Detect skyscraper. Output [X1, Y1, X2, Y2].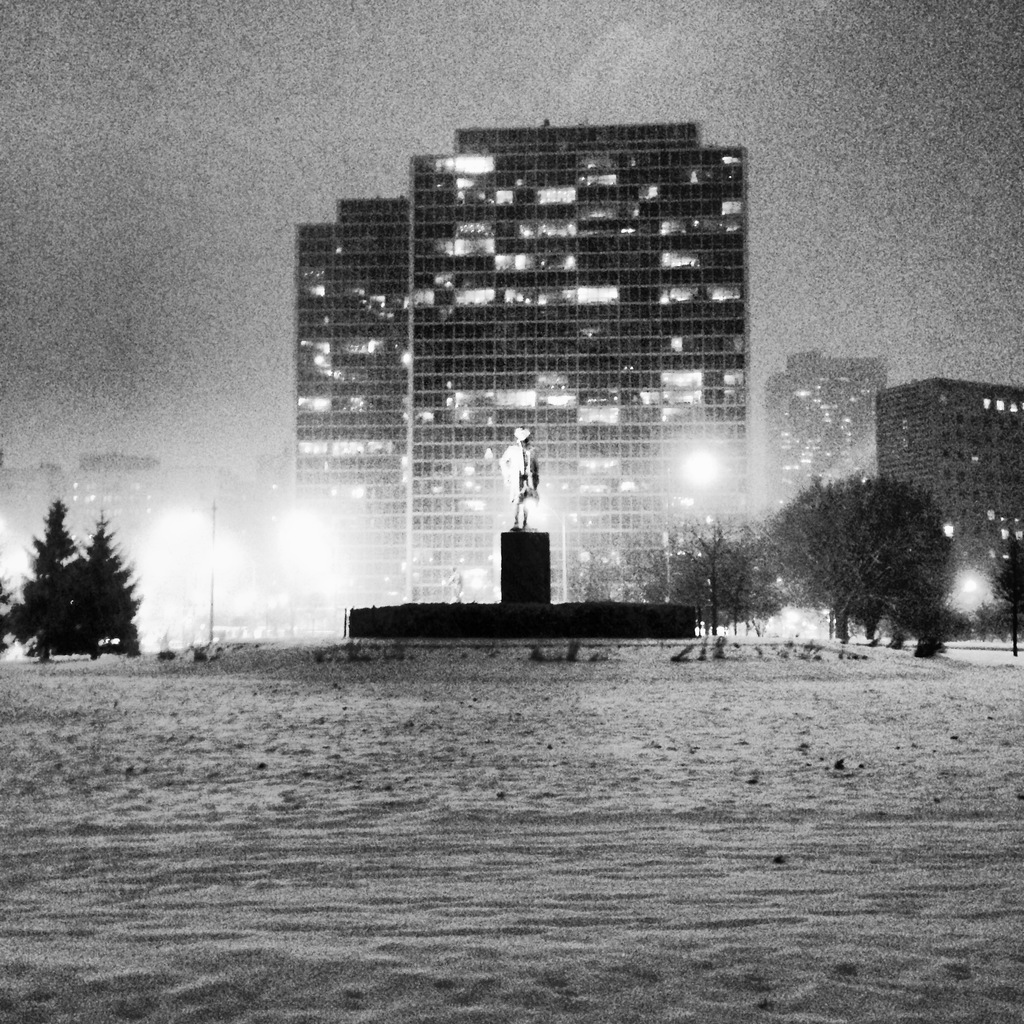
[756, 355, 893, 530].
